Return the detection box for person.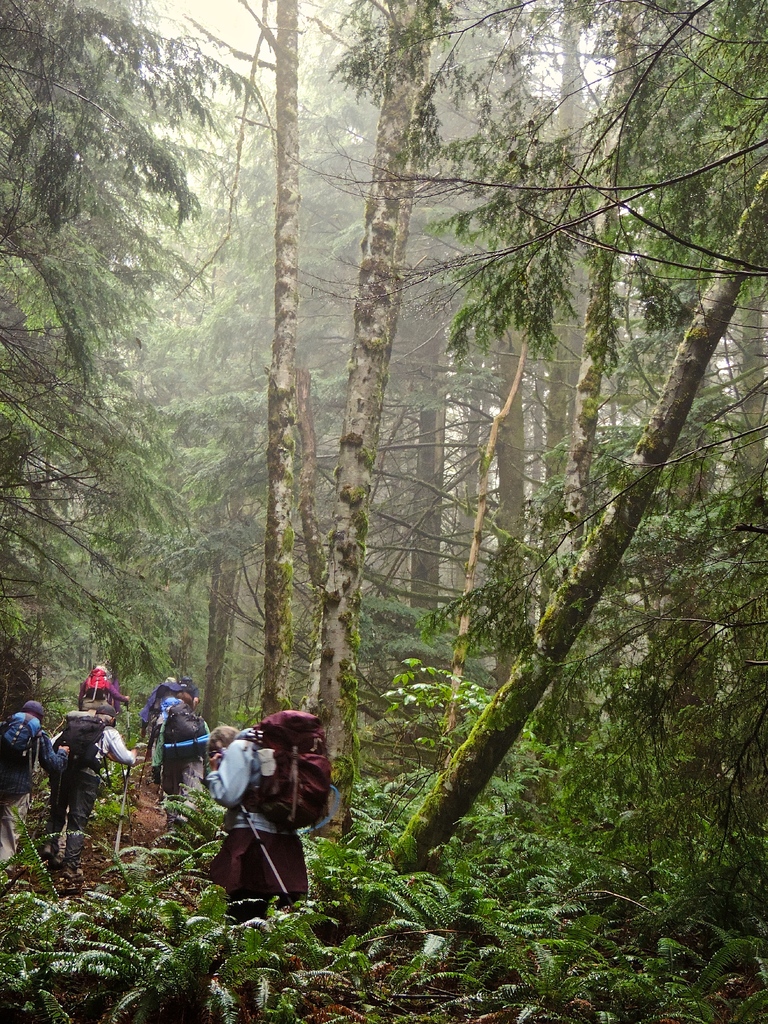
(x1=74, y1=660, x2=129, y2=723).
